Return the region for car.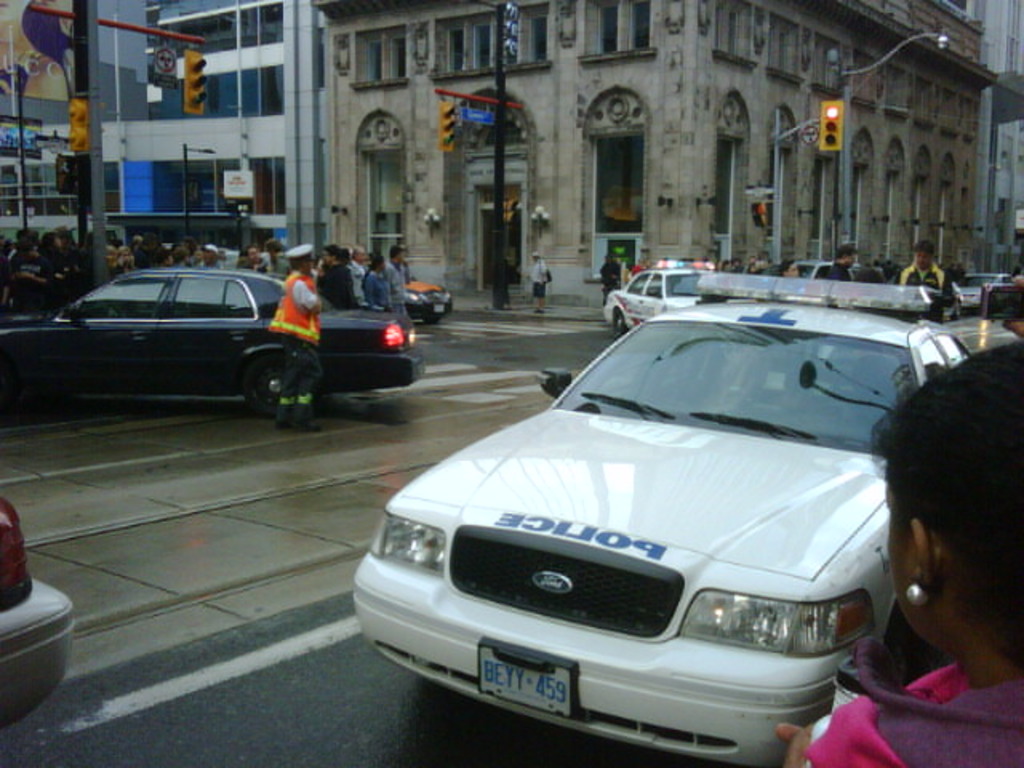
<bbox>0, 269, 430, 416</bbox>.
